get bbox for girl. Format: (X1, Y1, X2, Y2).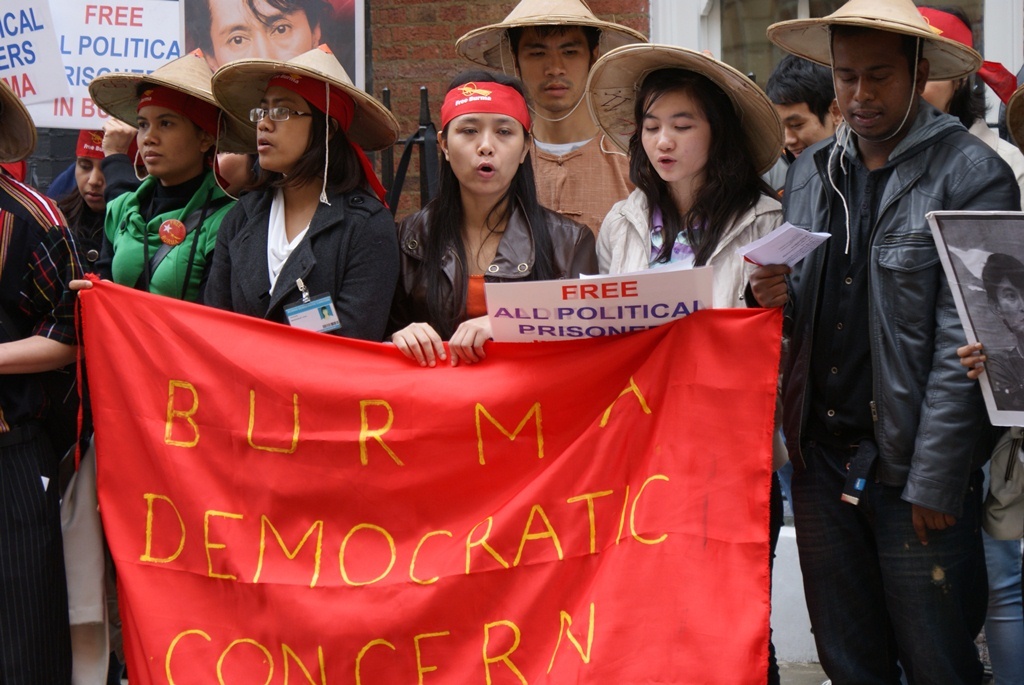
(65, 44, 232, 681).
